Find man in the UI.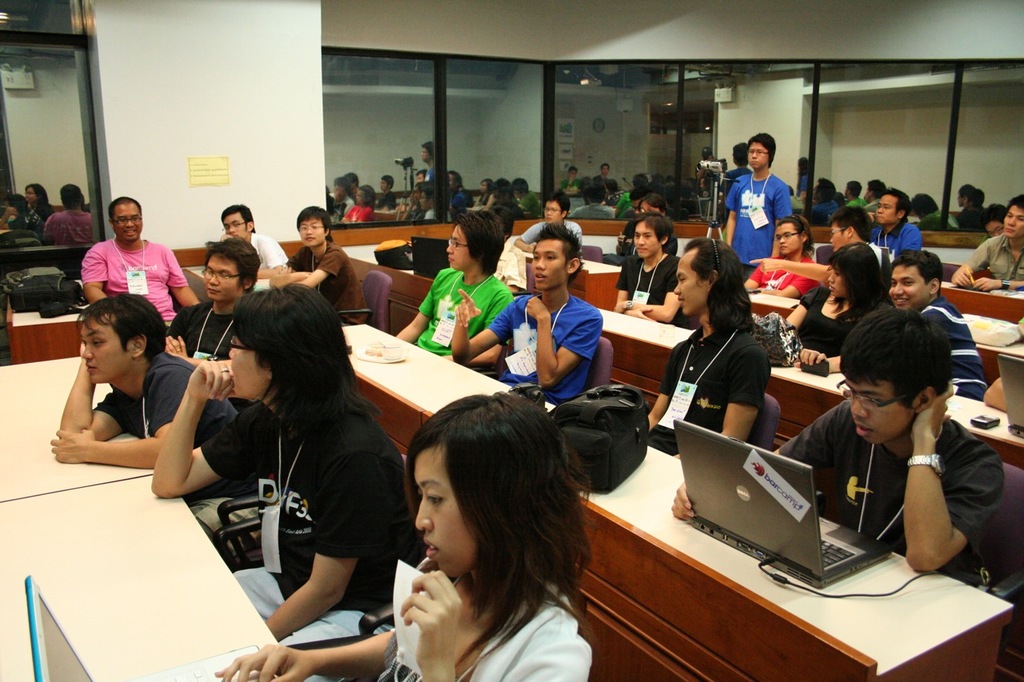
UI element at 268, 209, 370, 333.
